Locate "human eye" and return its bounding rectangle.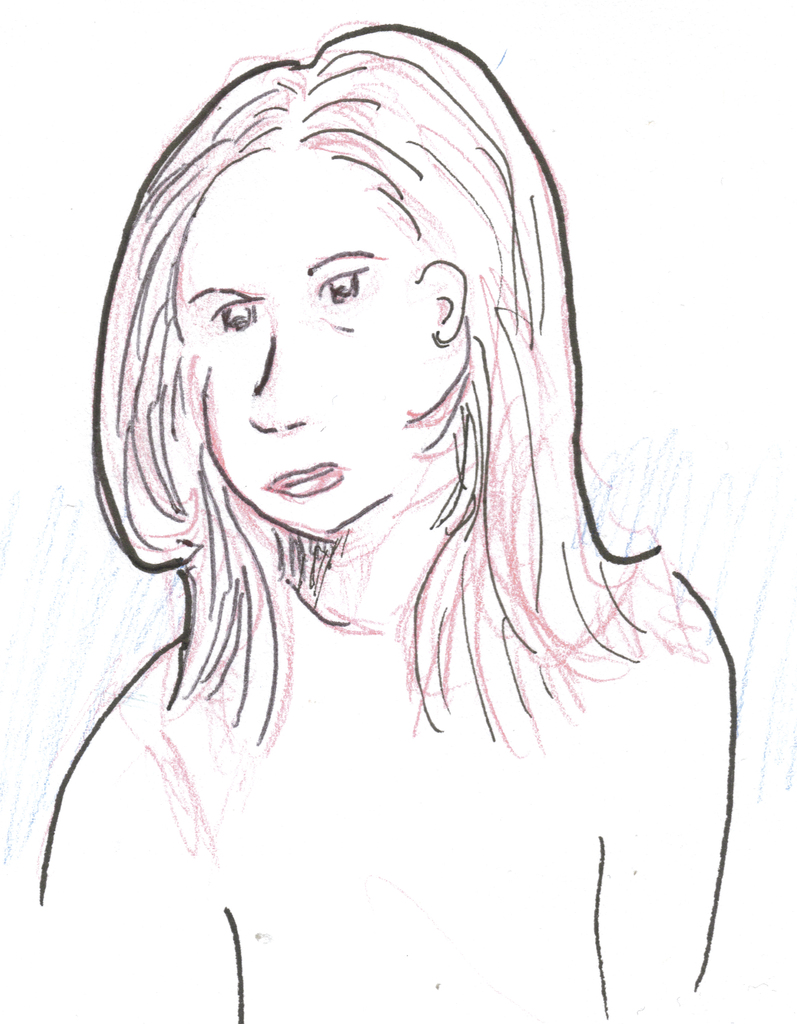
bbox(202, 296, 269, 339).
